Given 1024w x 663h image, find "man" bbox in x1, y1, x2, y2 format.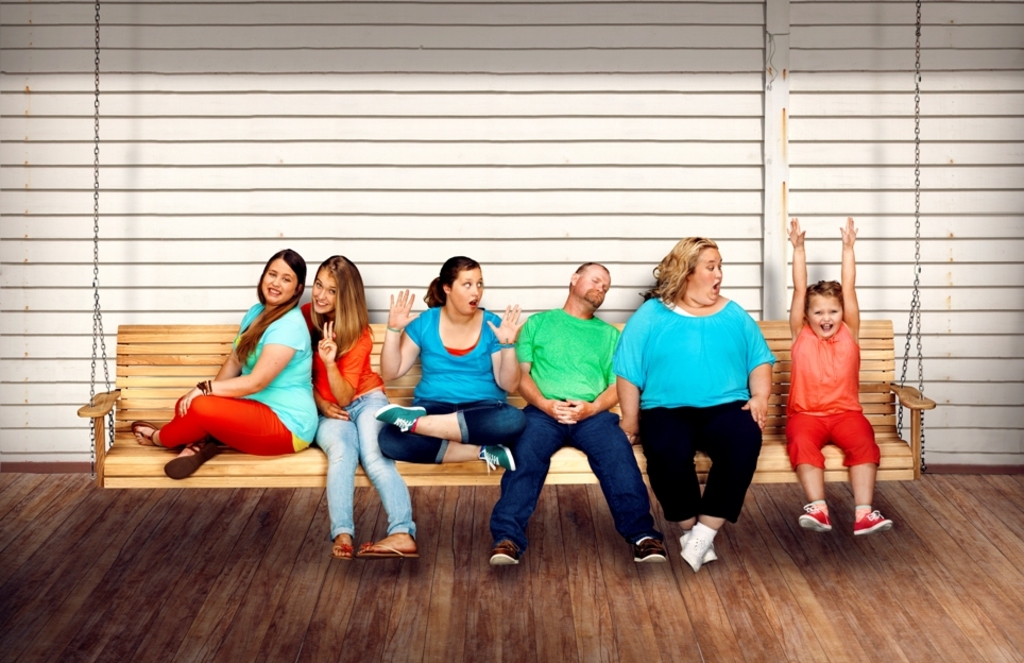
479, 258, 659, 568.
